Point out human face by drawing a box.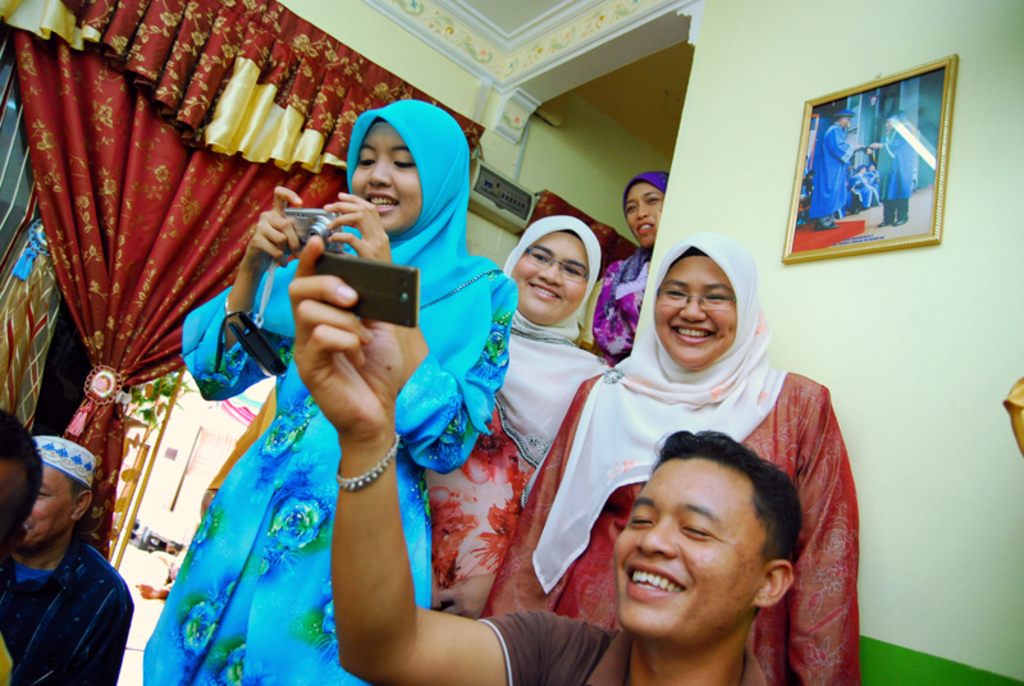
BBox(620, 183, 662, 247).
